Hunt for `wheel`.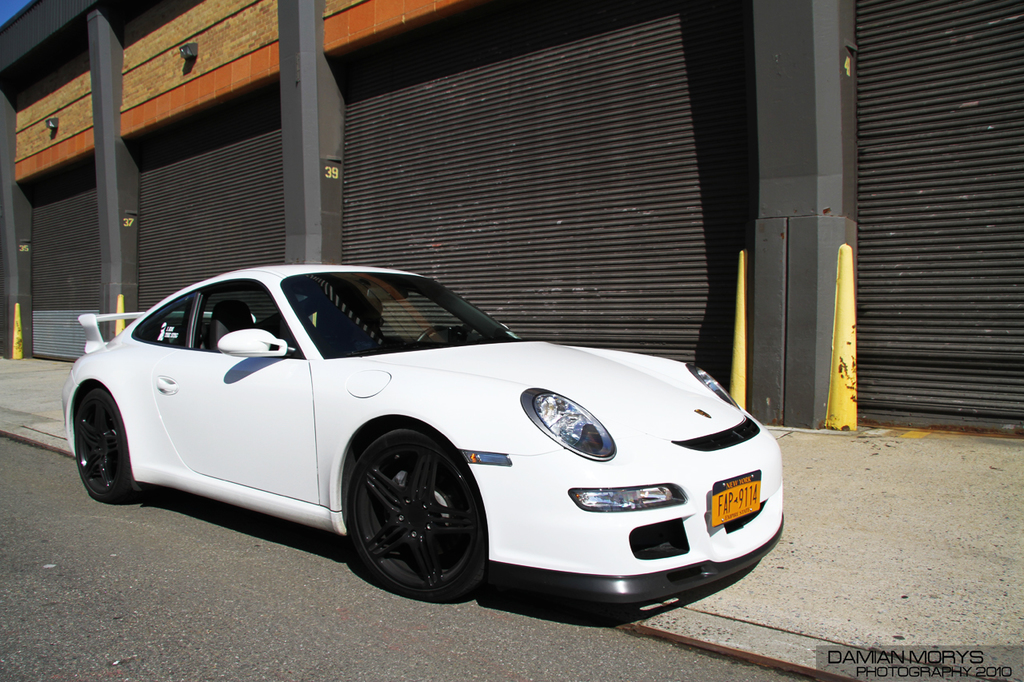
Hunted down at <box>417,325,455,345</box>.
